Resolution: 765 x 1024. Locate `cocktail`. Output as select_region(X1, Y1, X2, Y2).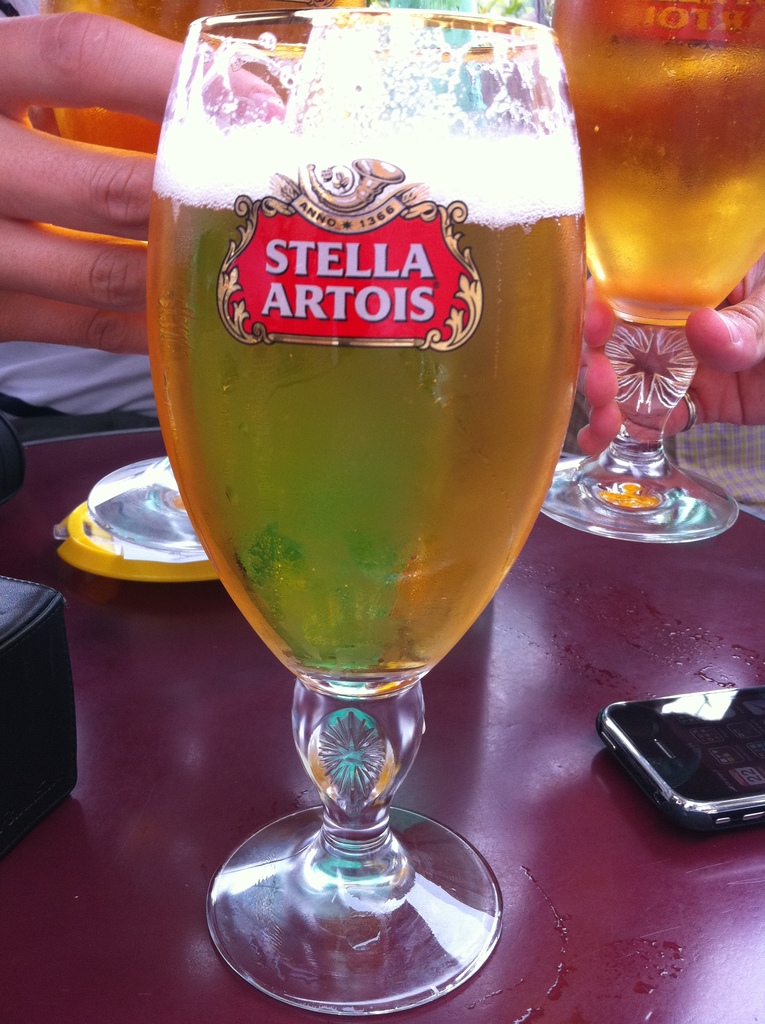
select_region(142, 0, 590, 1011).
